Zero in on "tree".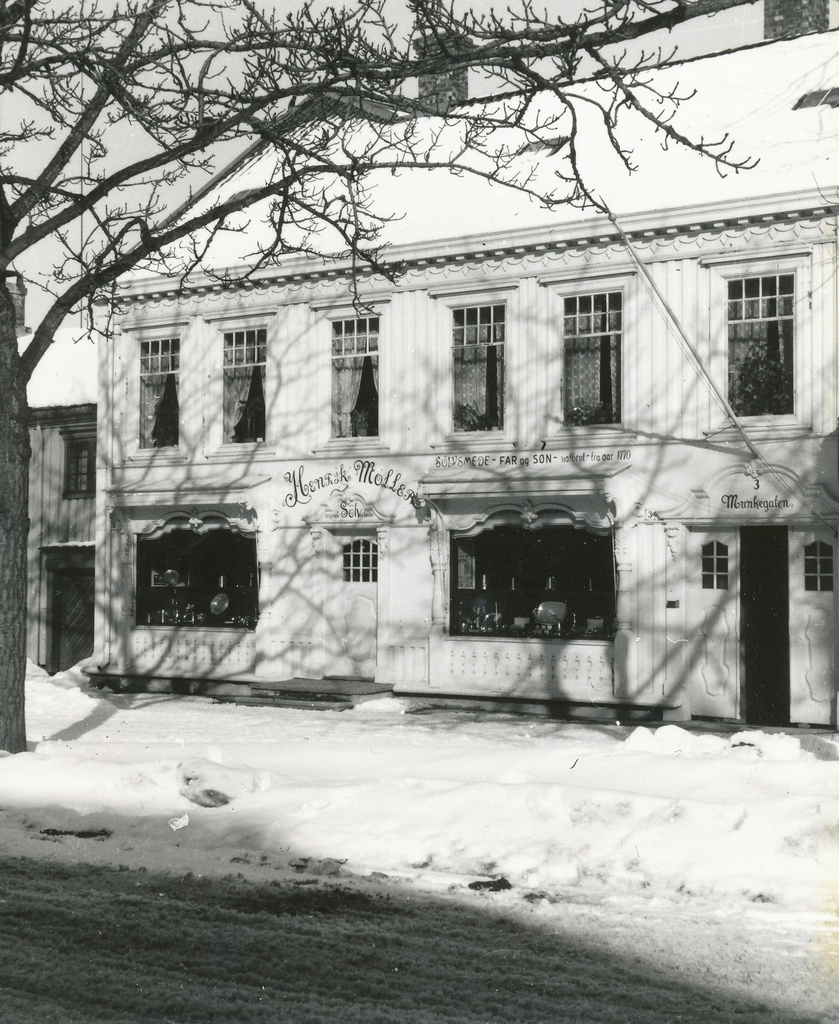
Zeroed in: <bbox>0, 58, 838, 712</bbox>.
